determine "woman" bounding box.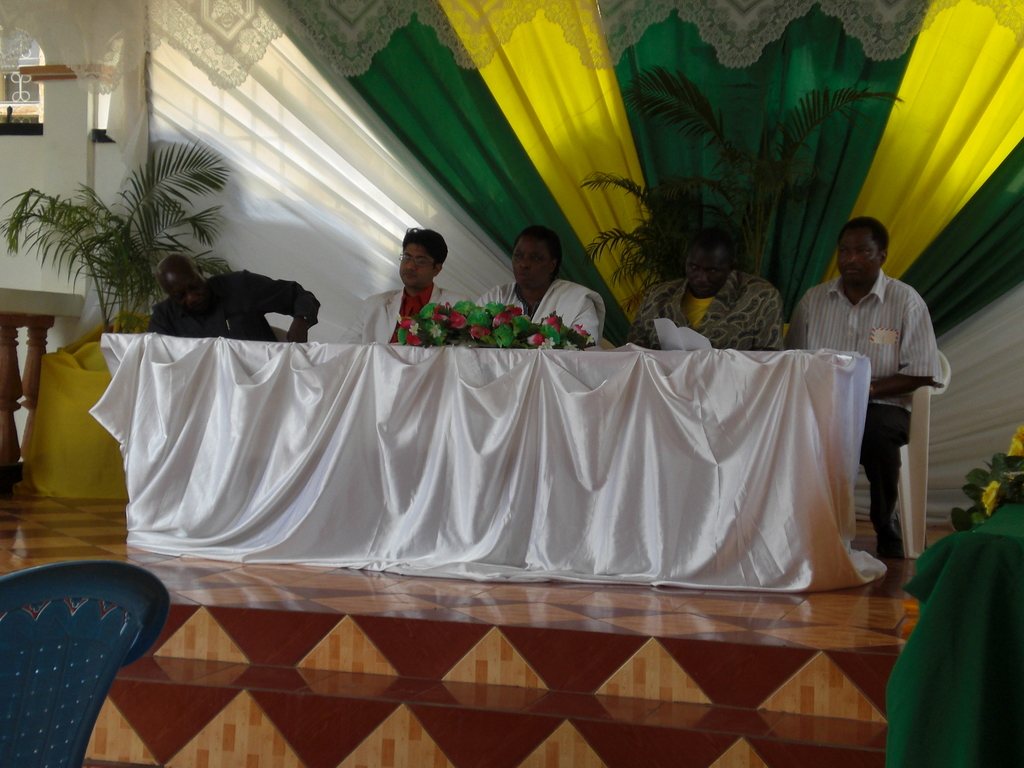
Determined: 475:222:607:346.
